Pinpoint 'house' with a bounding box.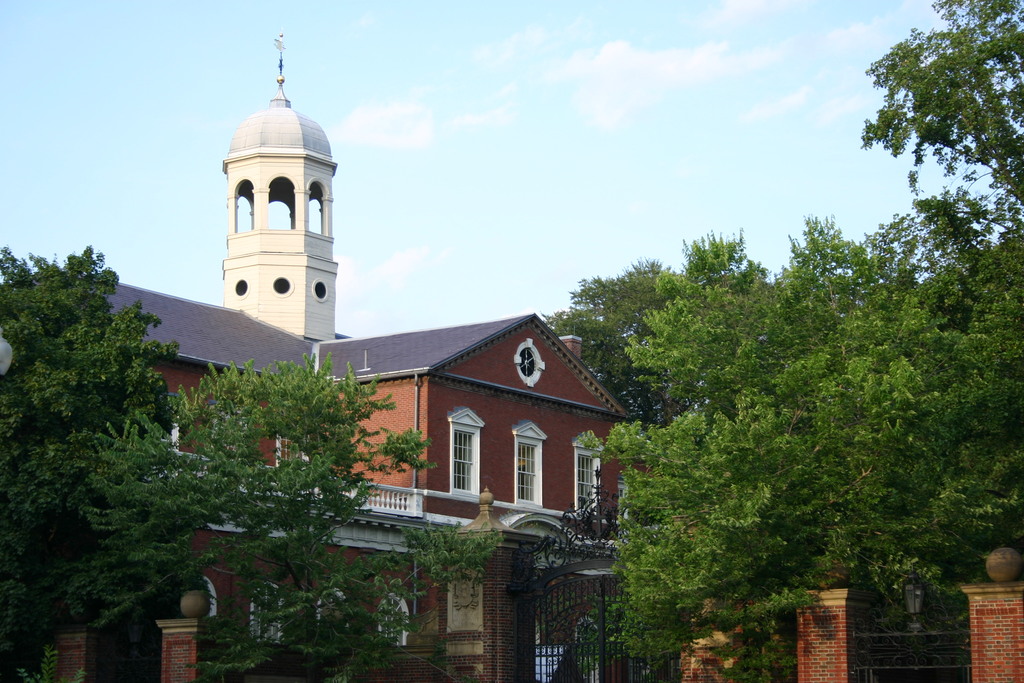
box(0, 73, 637, 682).
